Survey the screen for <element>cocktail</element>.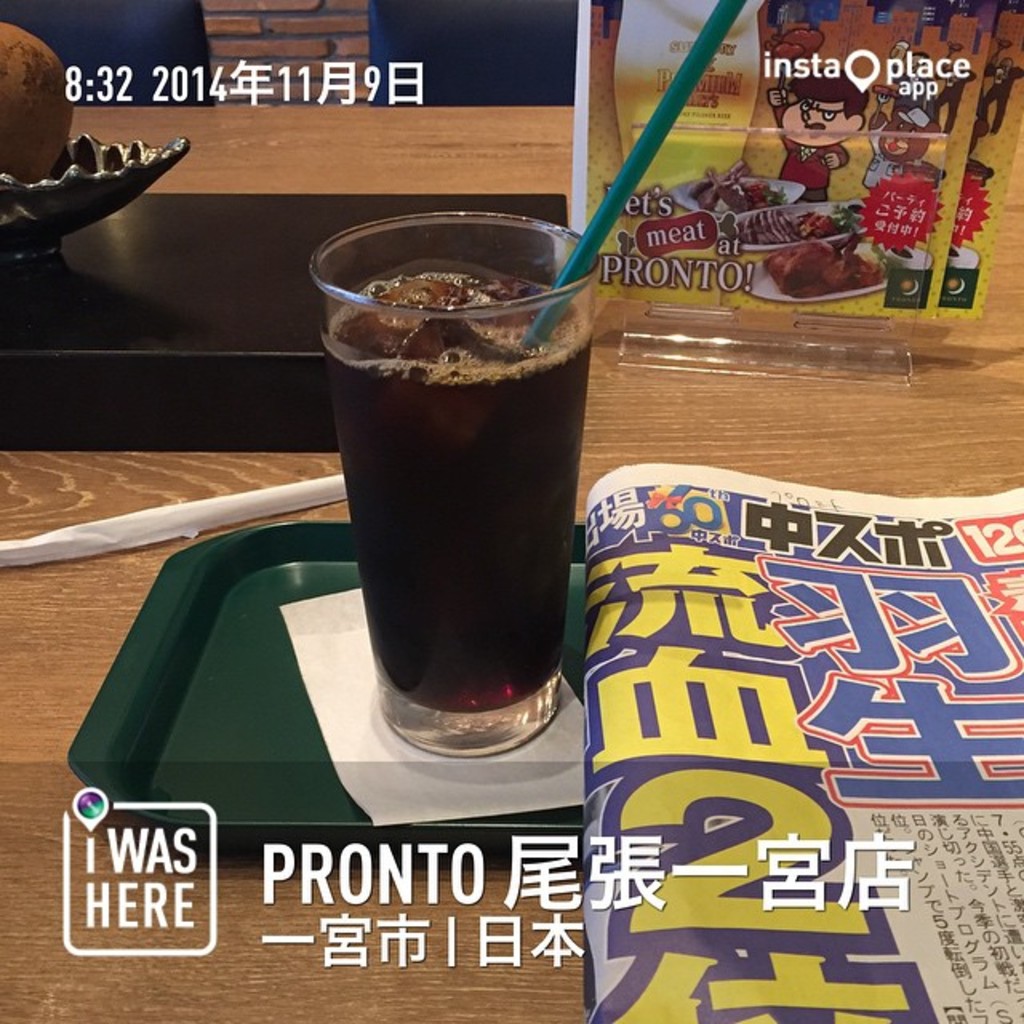
Survey found: <bbox>309, 214, 602, 755</bbox>.
